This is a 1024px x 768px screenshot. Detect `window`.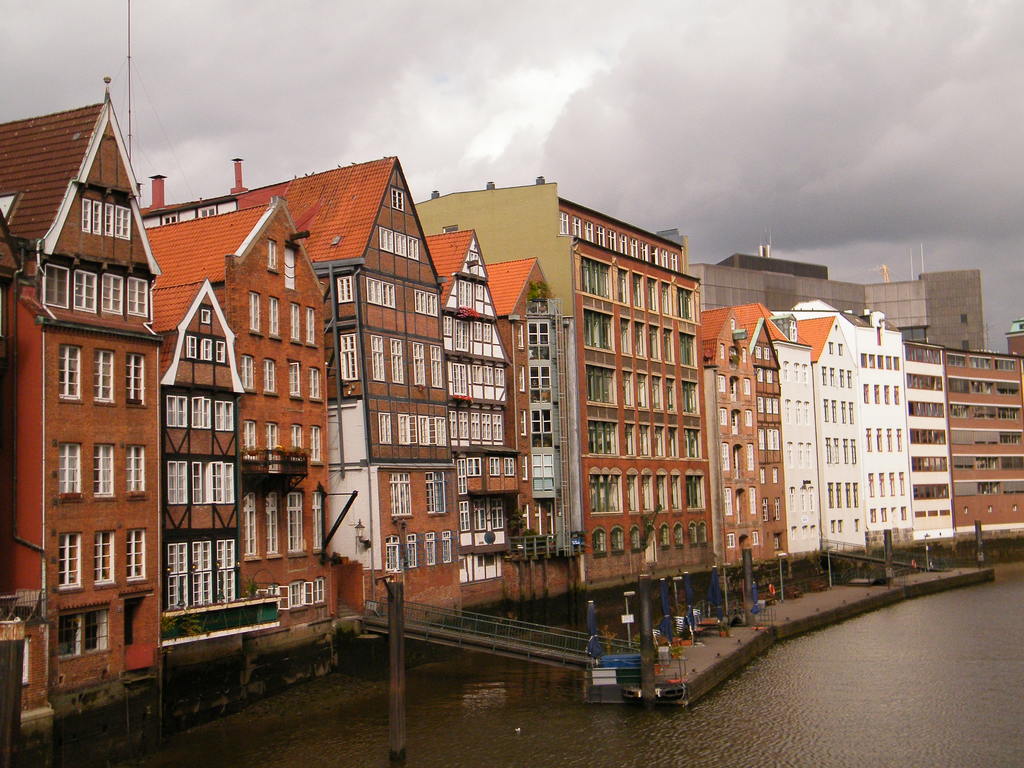
bbox(654, 281, 678, 318).
